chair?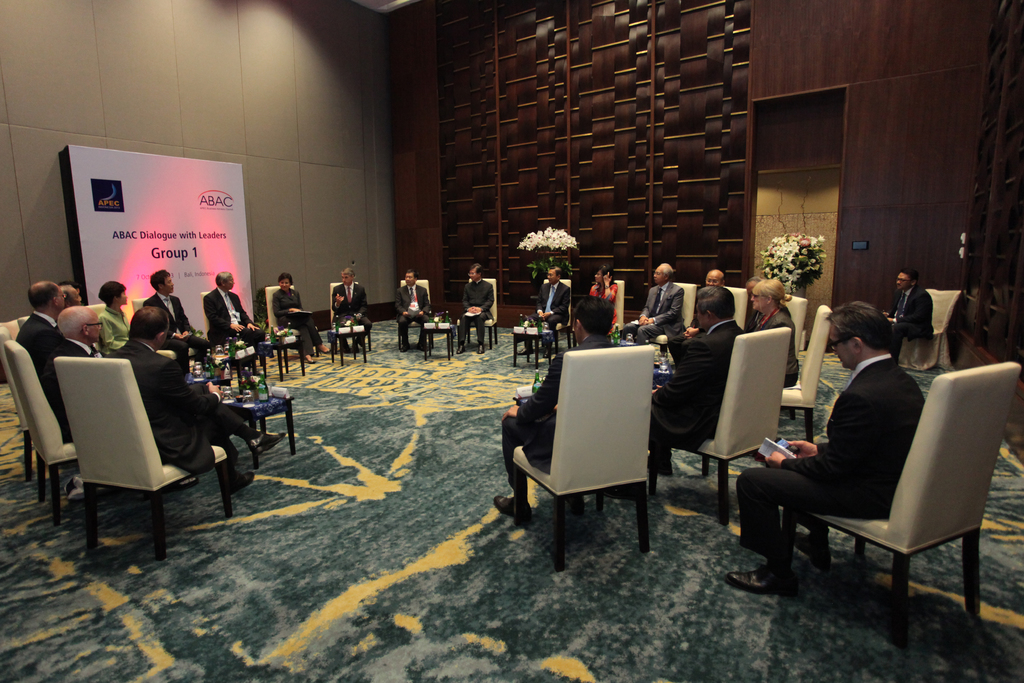
x1=5, y1=340, x2=80, y2=523
